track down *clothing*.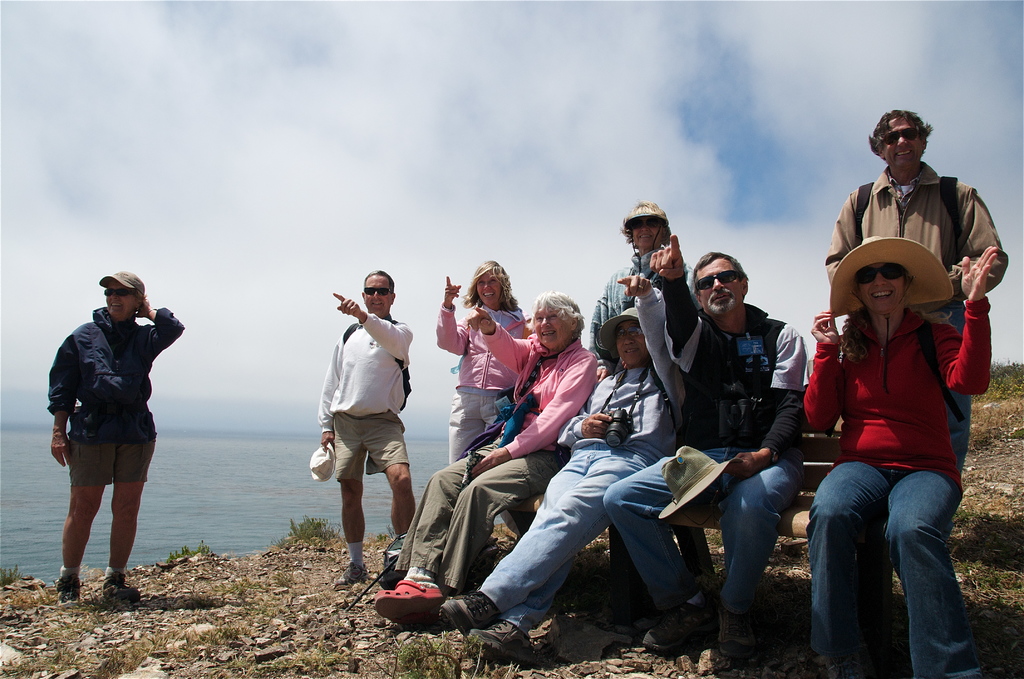
Tracked to <bbox>28, 306, 179, 502</bbox>.
